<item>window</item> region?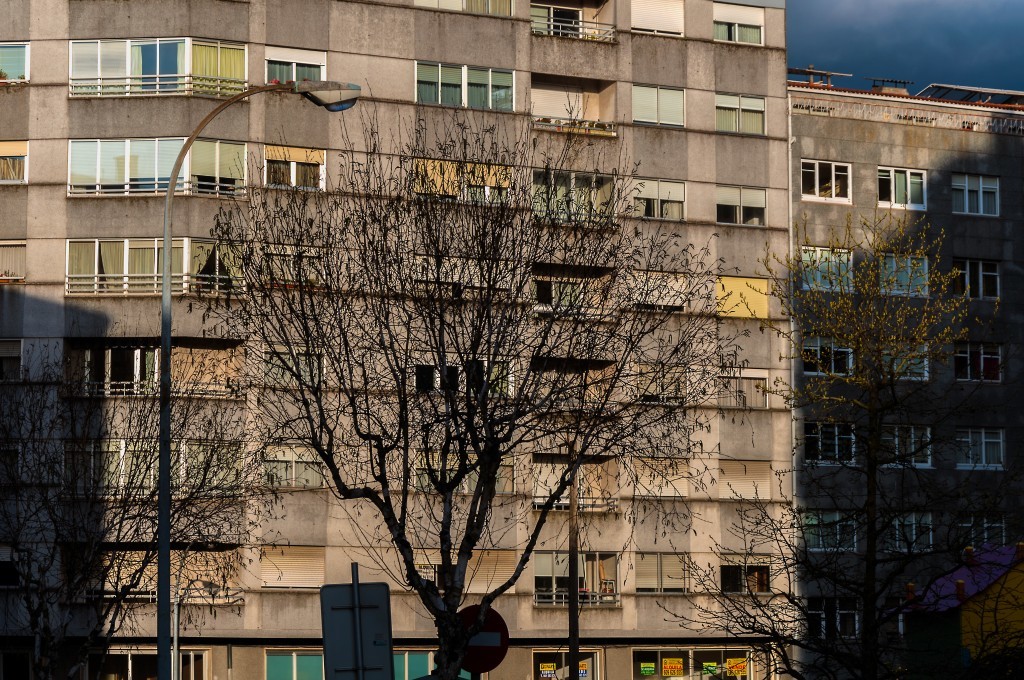
bbox=[528, 277, 584, 305]
